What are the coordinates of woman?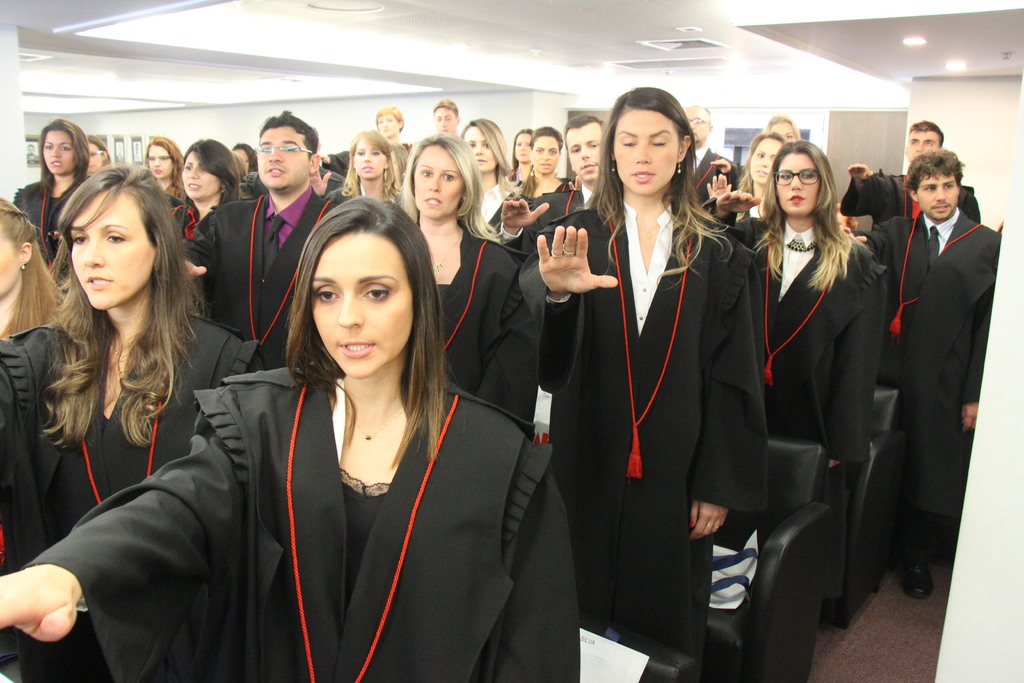
l=306, t=127, r=410, b=210.
